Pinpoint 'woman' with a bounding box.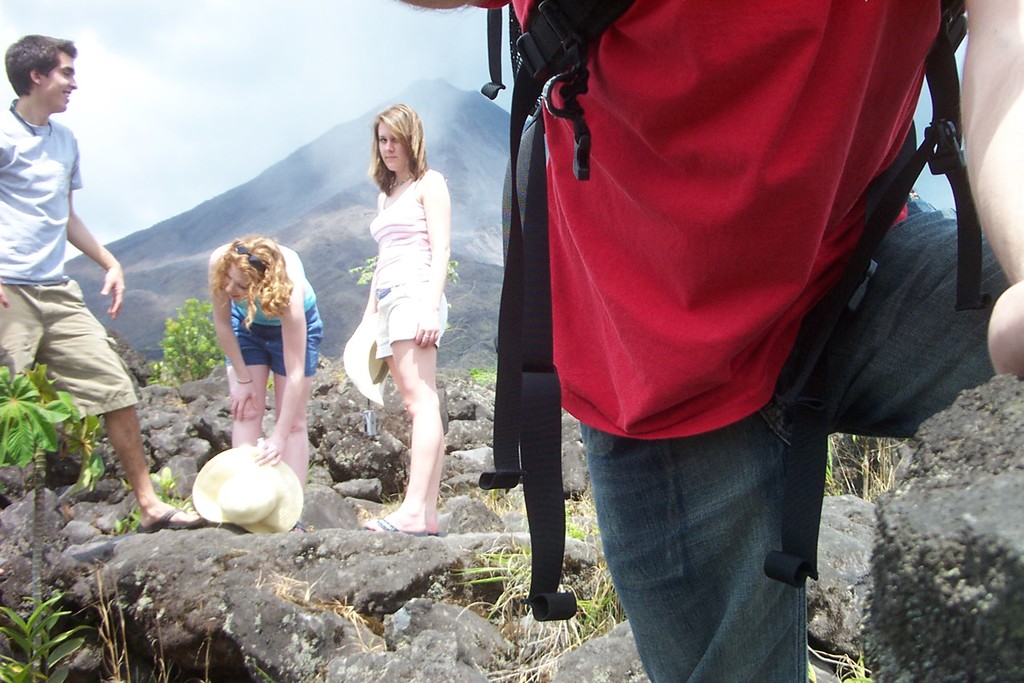
l=372, t=110, r=461, b=532.
